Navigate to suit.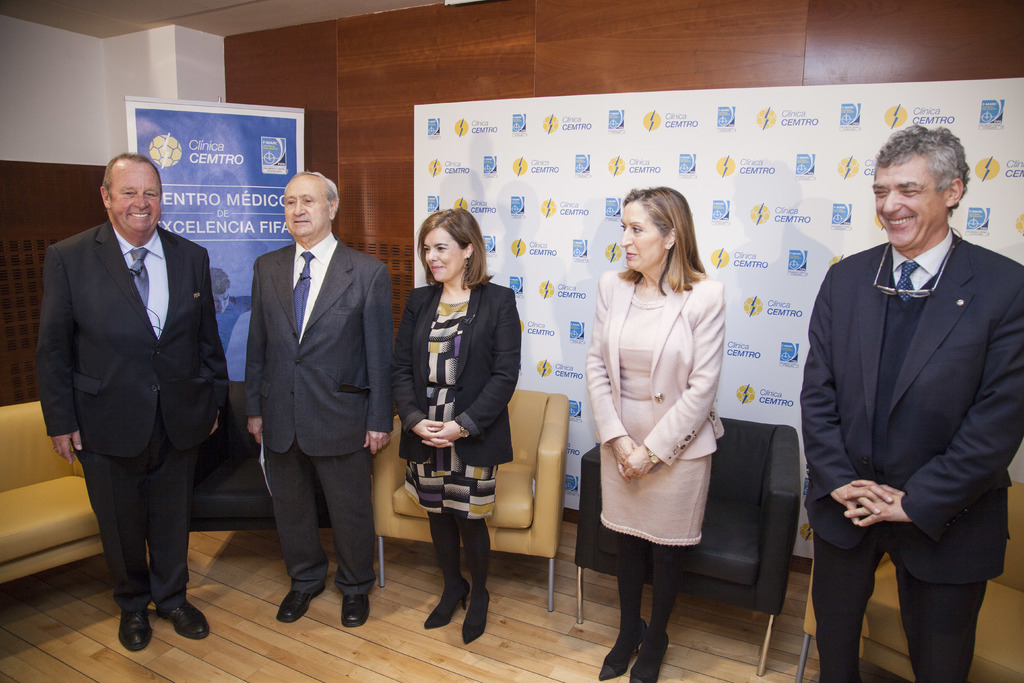
Navigation target: 242/236/392/595.
